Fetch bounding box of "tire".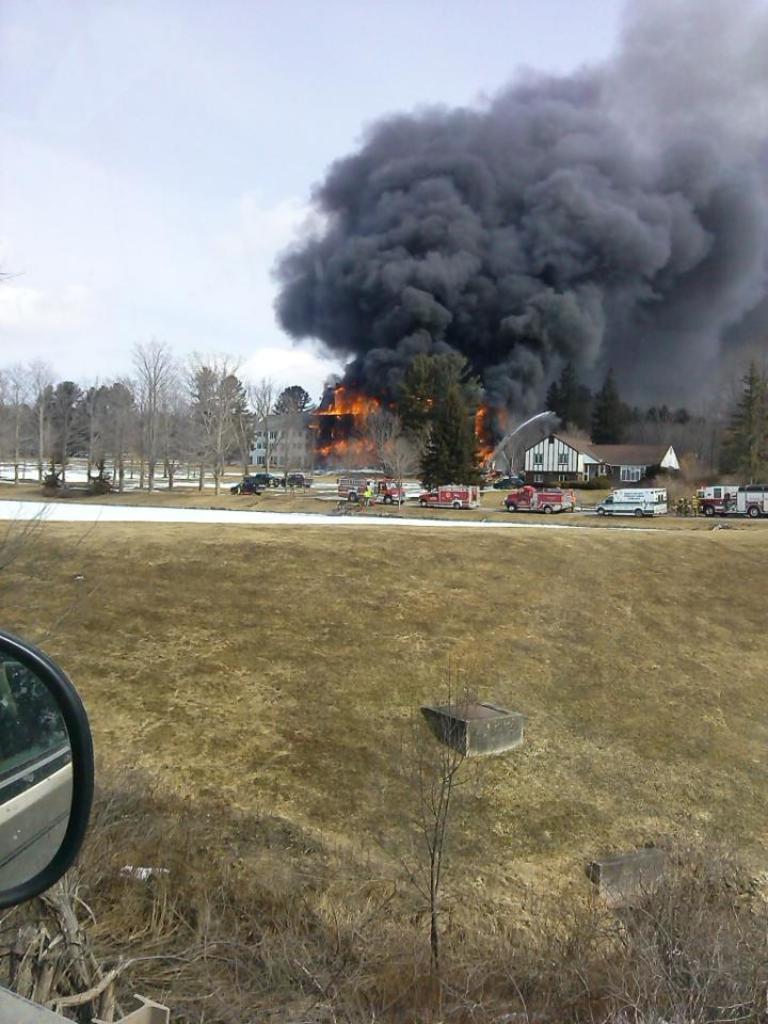
Bbox: (633,510,643,519).
